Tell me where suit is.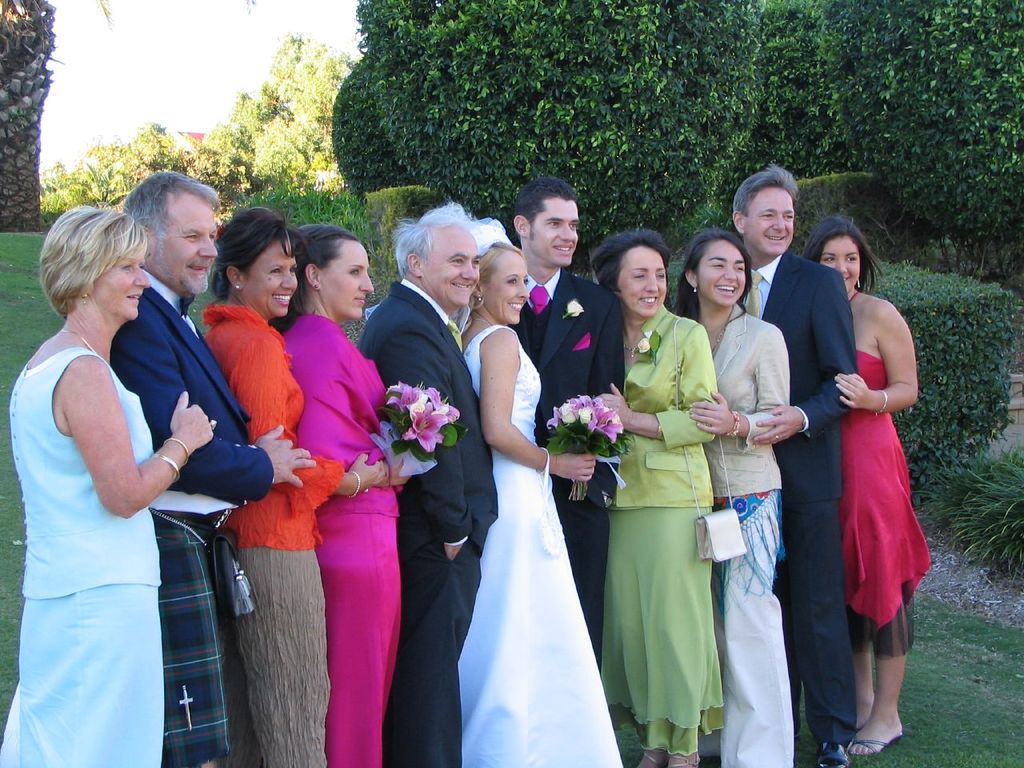
suit is at 738,254,862,742.
